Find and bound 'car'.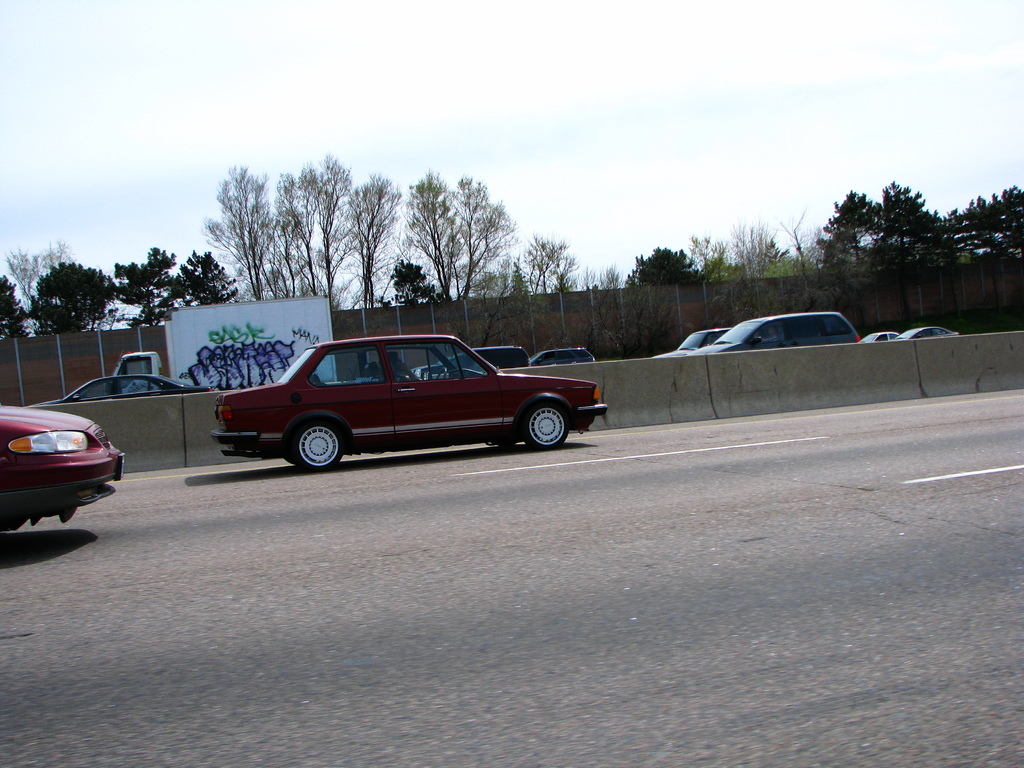
Bound: box=[31, 376, 217, 404].
